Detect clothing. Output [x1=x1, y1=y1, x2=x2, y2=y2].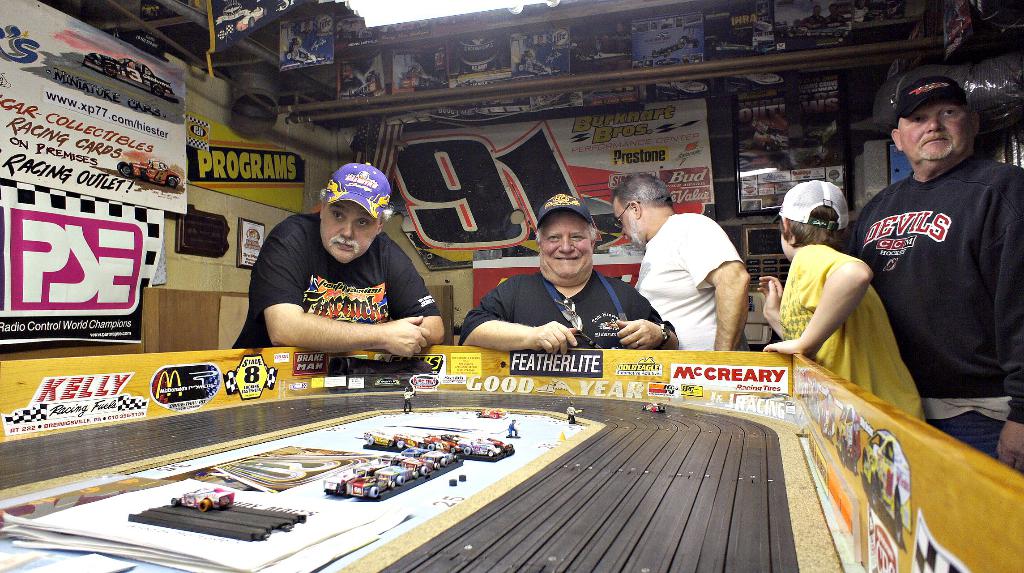
[x1=848, y1=123, x2=1008, y2=406].
